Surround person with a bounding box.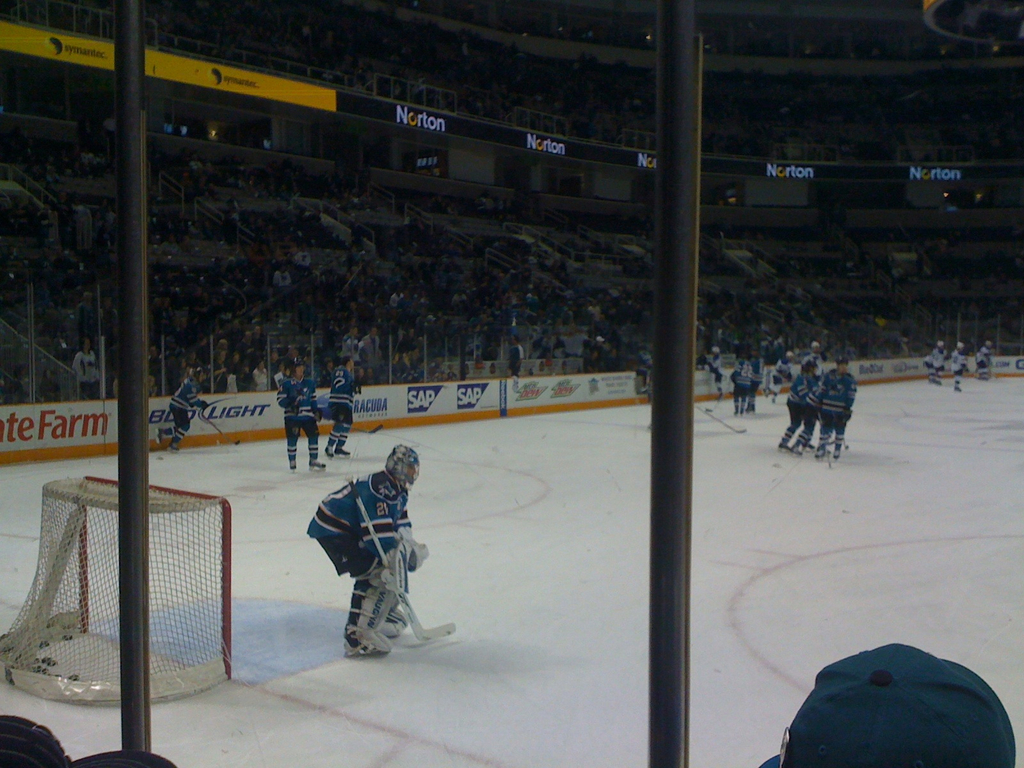
select_region(313, 437, 427, 669).
